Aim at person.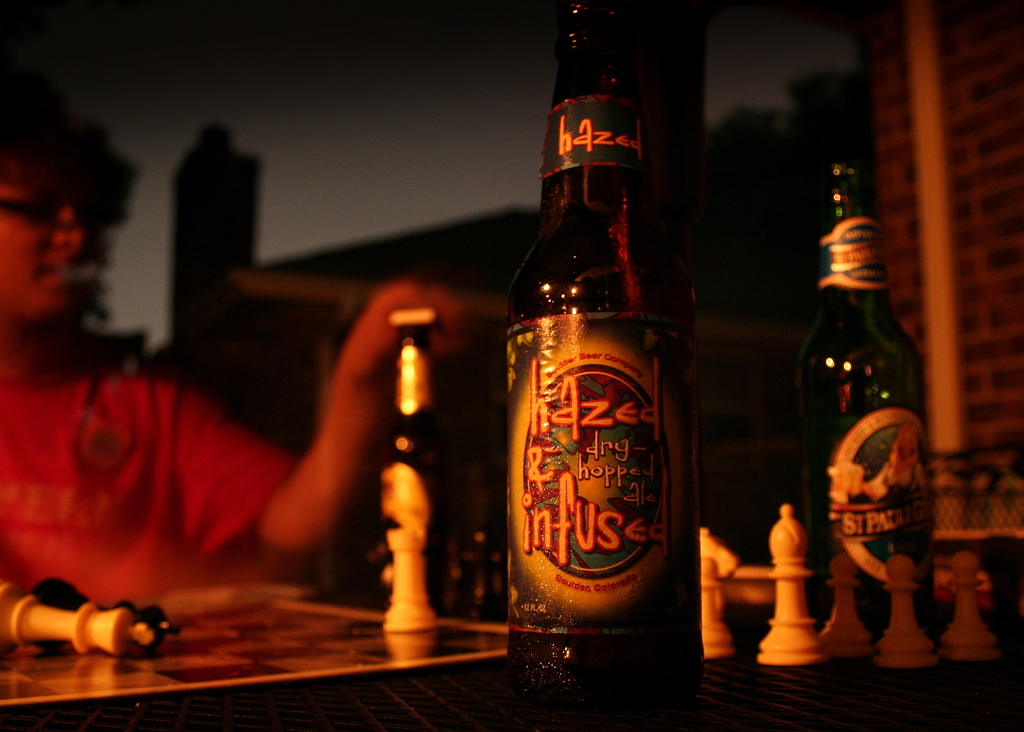
Aimed at [0, 94, 474, 603].
